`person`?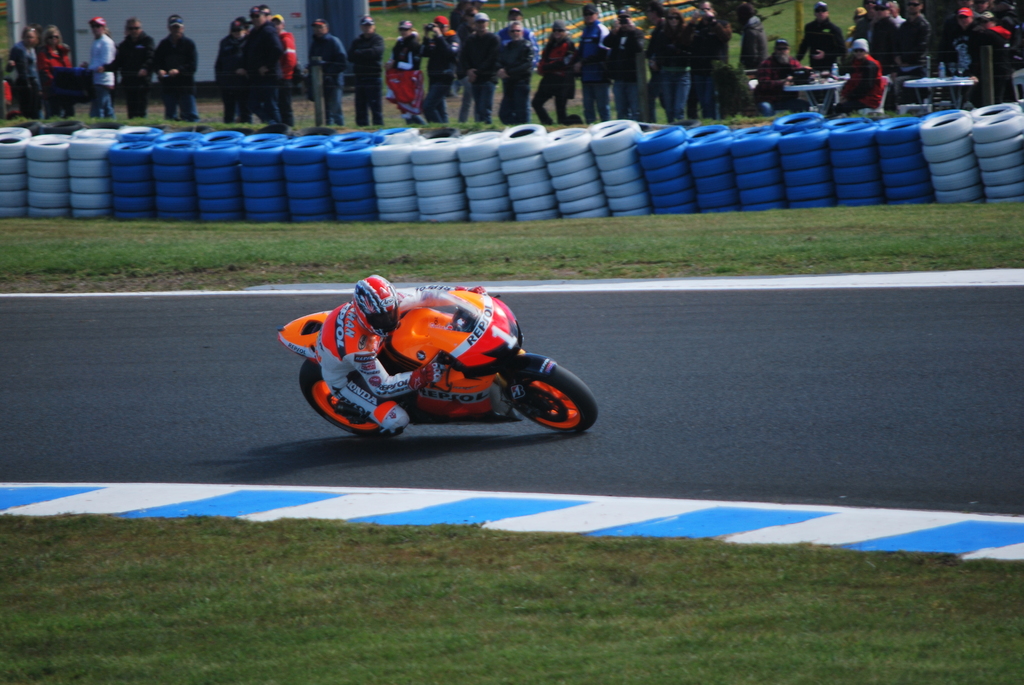
[500, 19, 536, 123]
